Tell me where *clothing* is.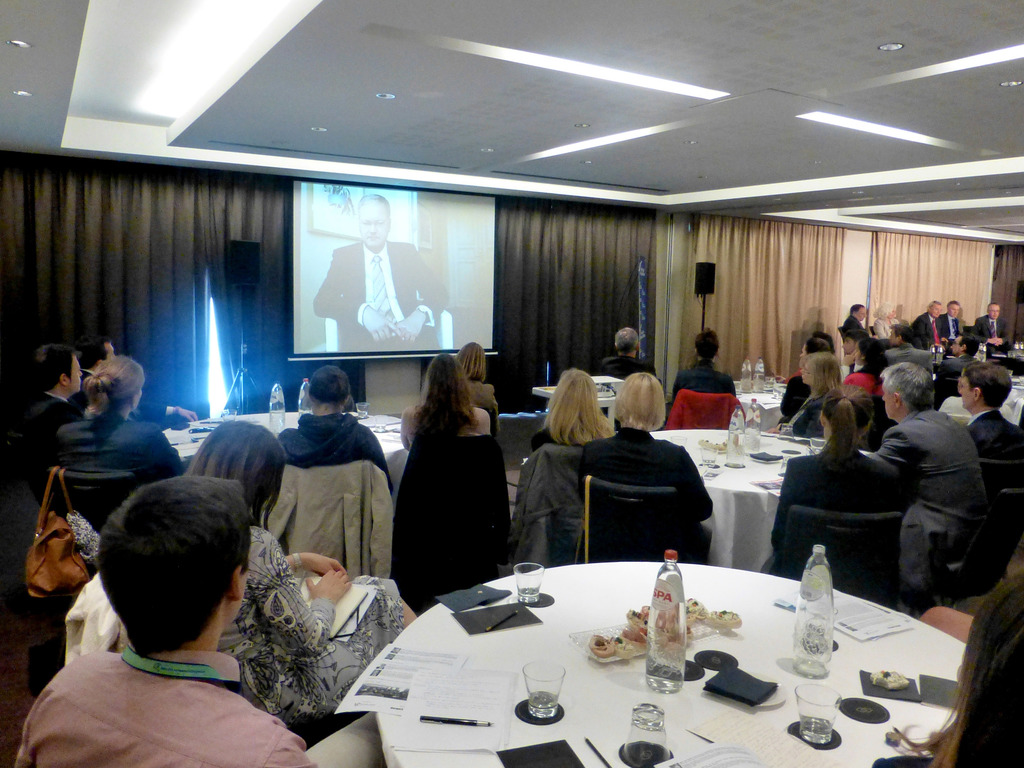
*clothing* is at x1=601 y1=352 x2=652 y2=373.
